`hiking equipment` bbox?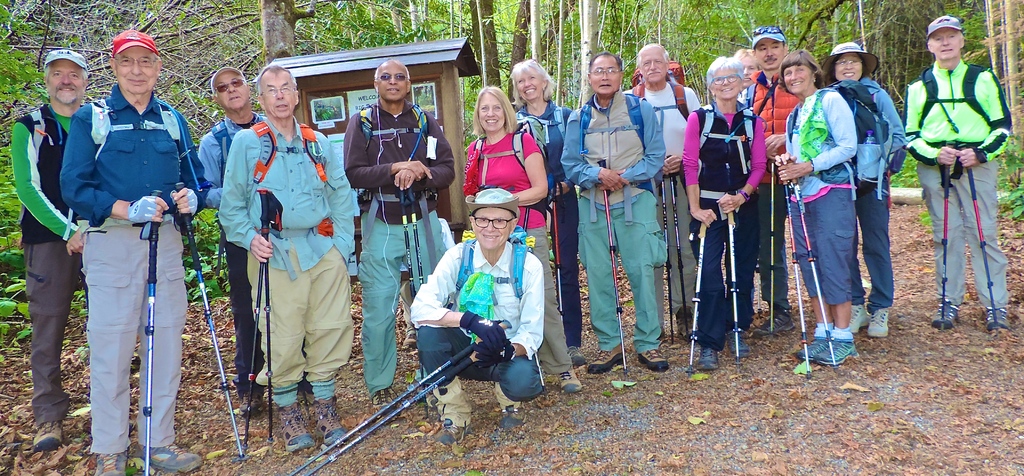
rect(241, 186, 257, 453)
